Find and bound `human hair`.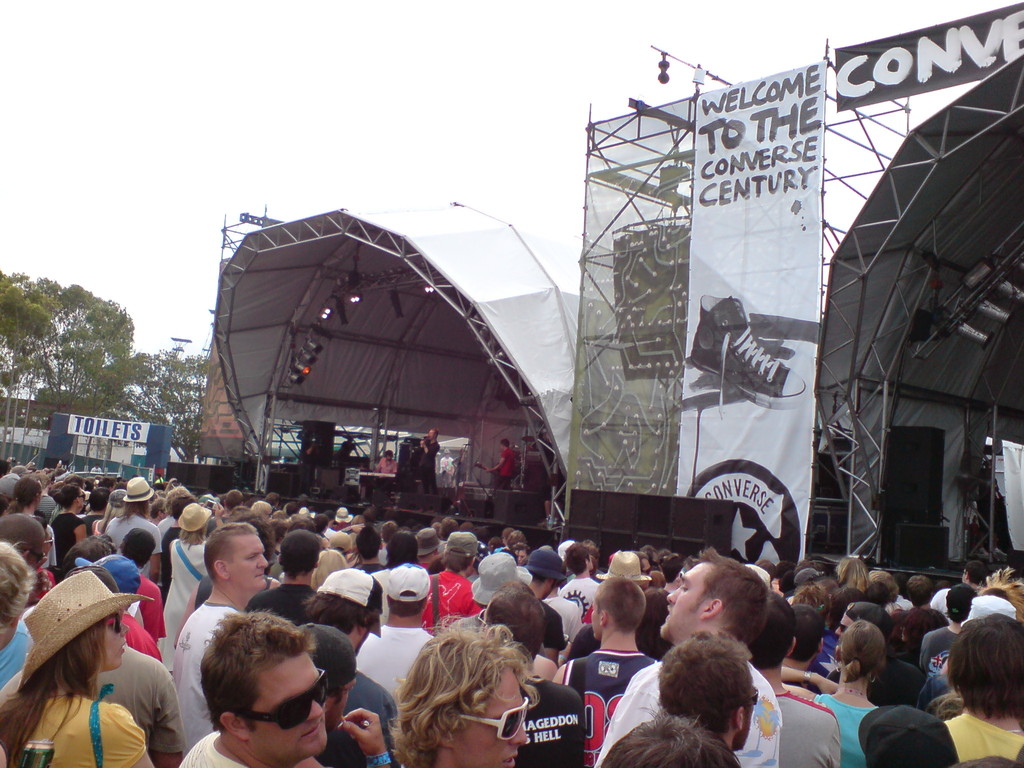
Bound: 377,632,555,765.
